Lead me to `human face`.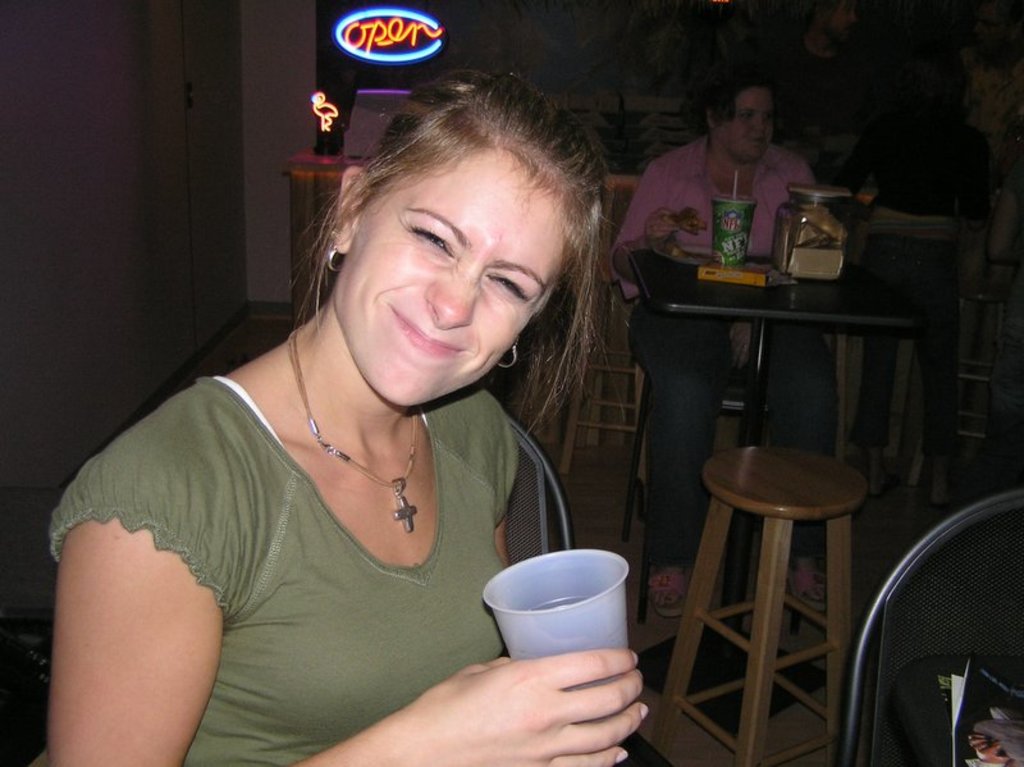
Lead to bbox=[343, 142, 577, 414].
